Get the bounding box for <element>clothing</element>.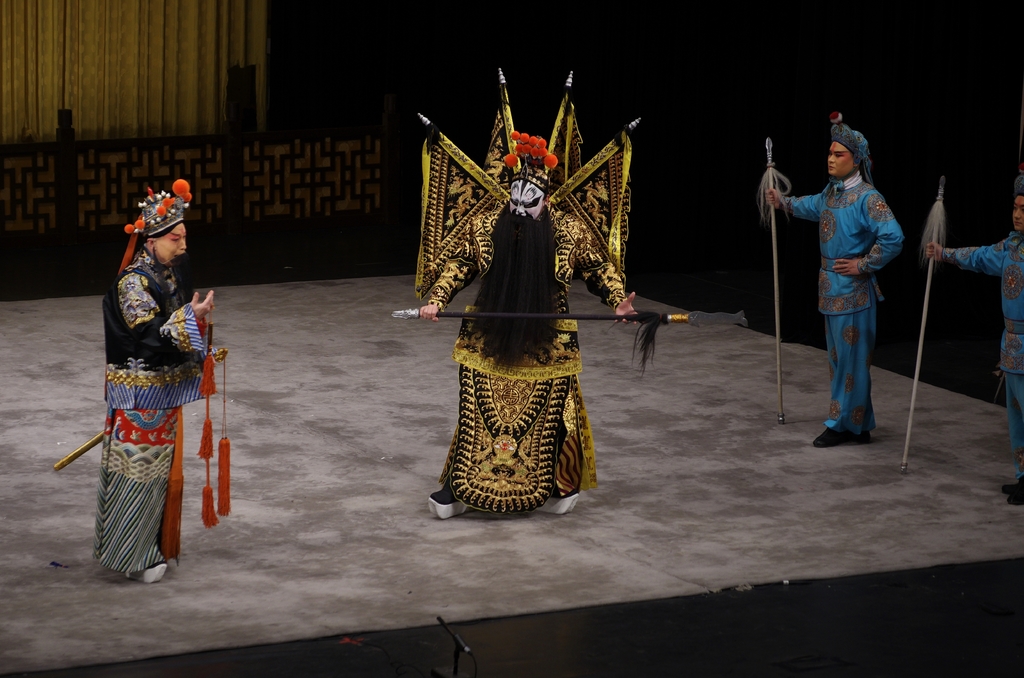
rect(937, 225, 1023, 472).
